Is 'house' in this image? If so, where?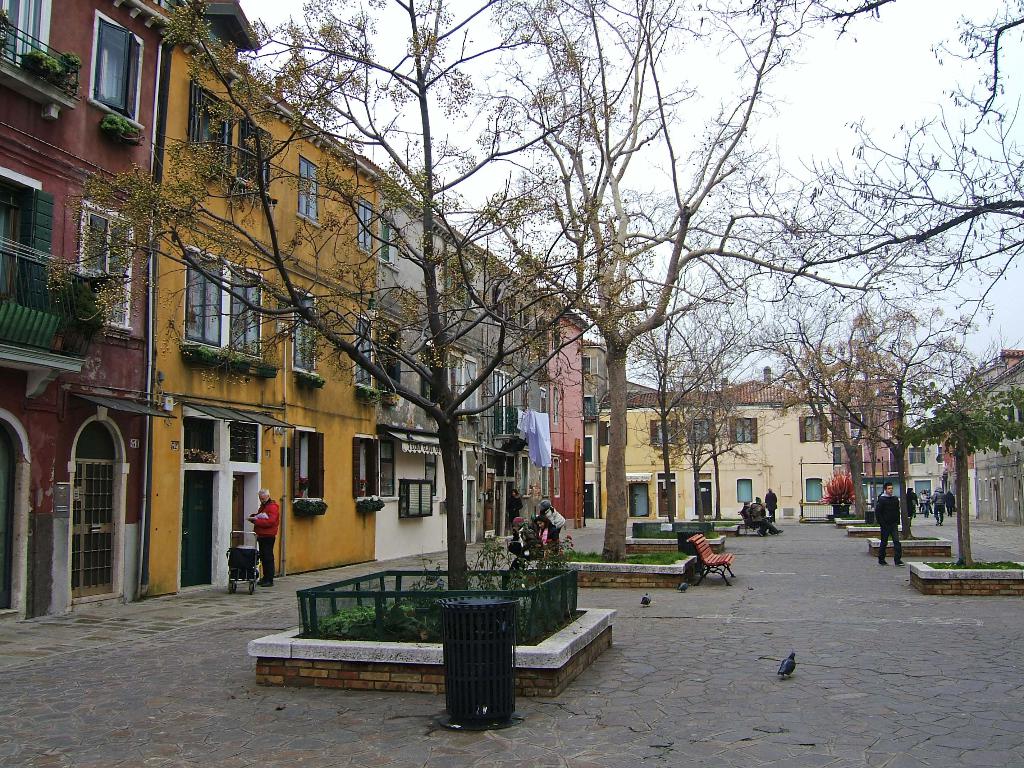
Yes, at box(599, 367, 833, 516).
